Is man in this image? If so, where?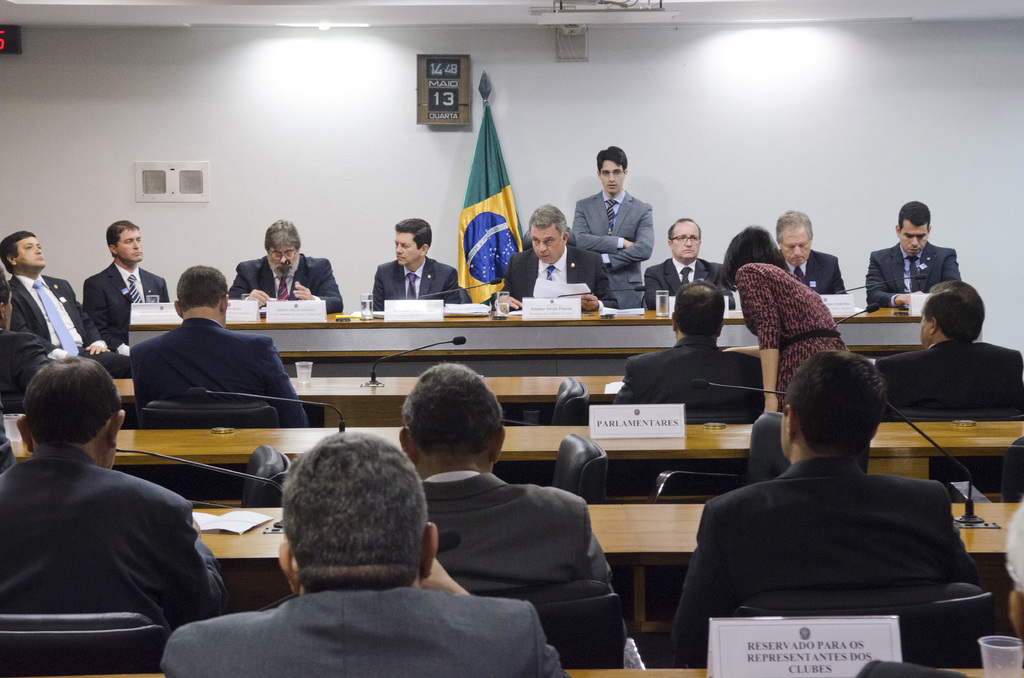
Yes, at Rect(770, 207, 850, 296).
